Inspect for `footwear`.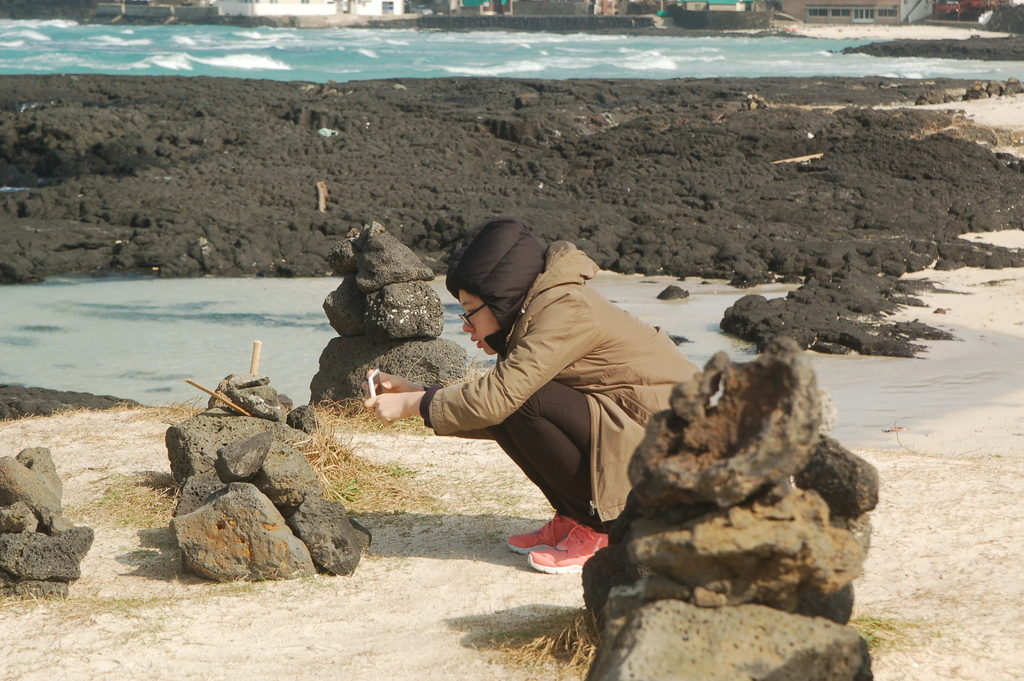
Inspection: detection(502, 508, 579, 550).
